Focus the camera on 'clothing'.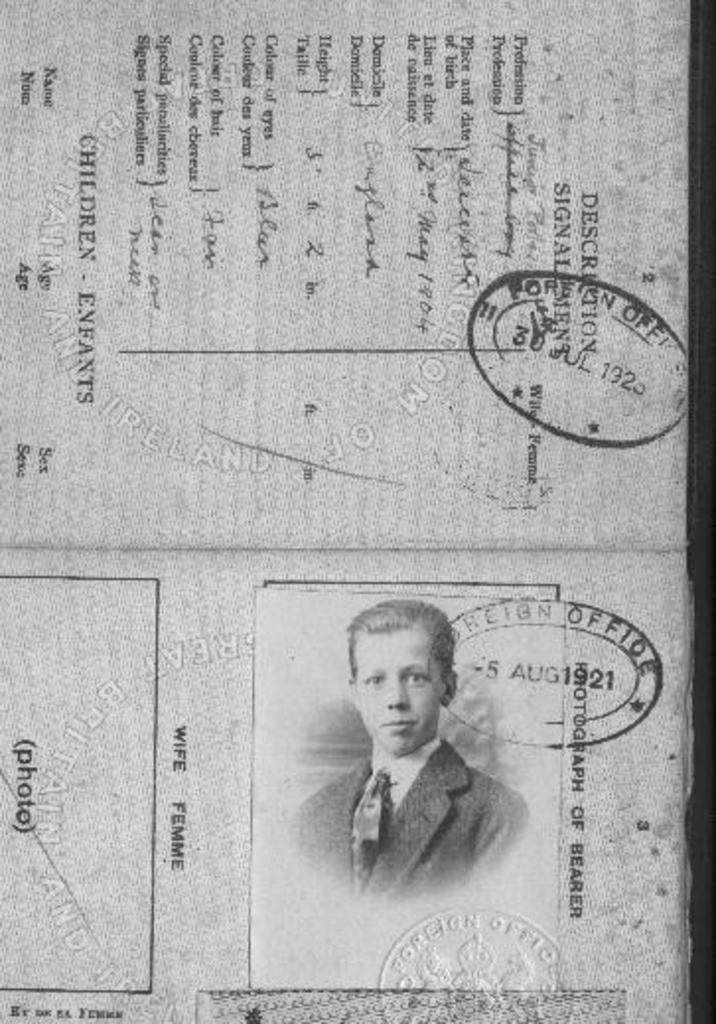
Focus region: [left=314, top=720, right=538, bottom=908].
